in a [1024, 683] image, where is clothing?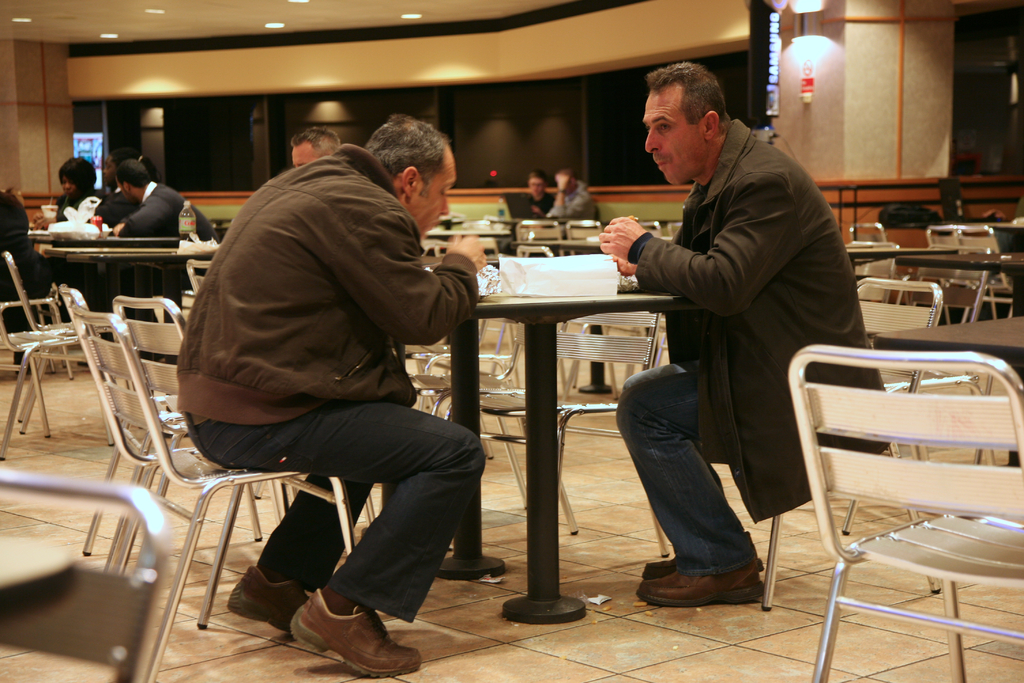
54, 185, 132, 240.
